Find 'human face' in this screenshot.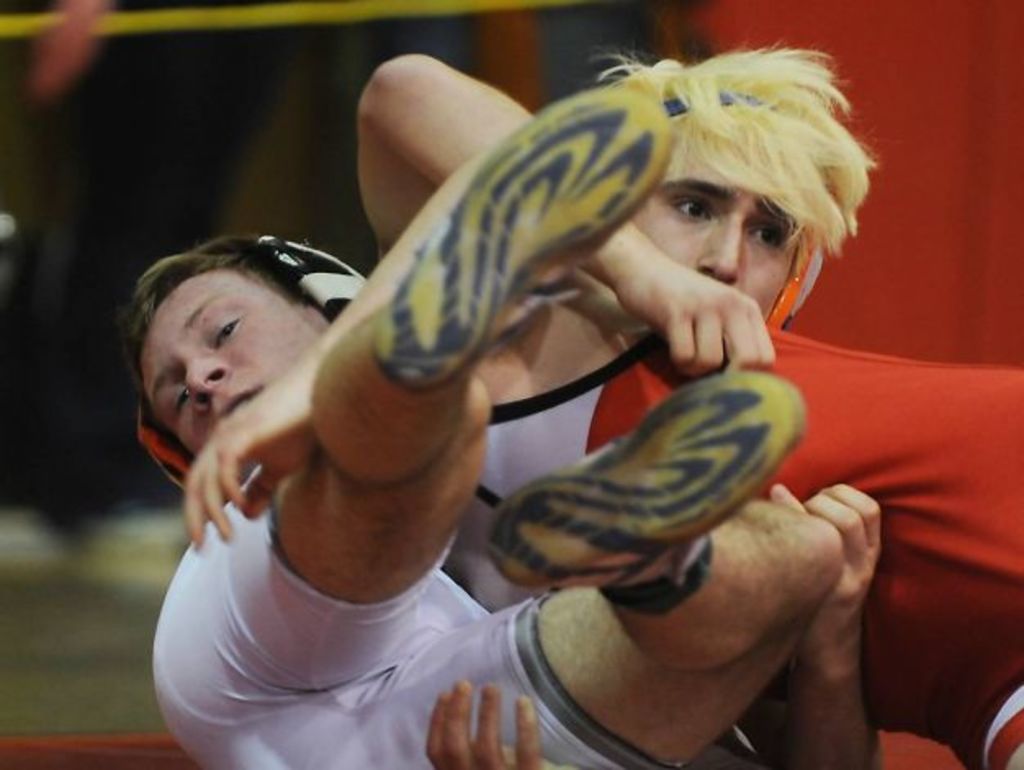
The bounding box for 'human face' is BBox(137, 266, 348, 461).
